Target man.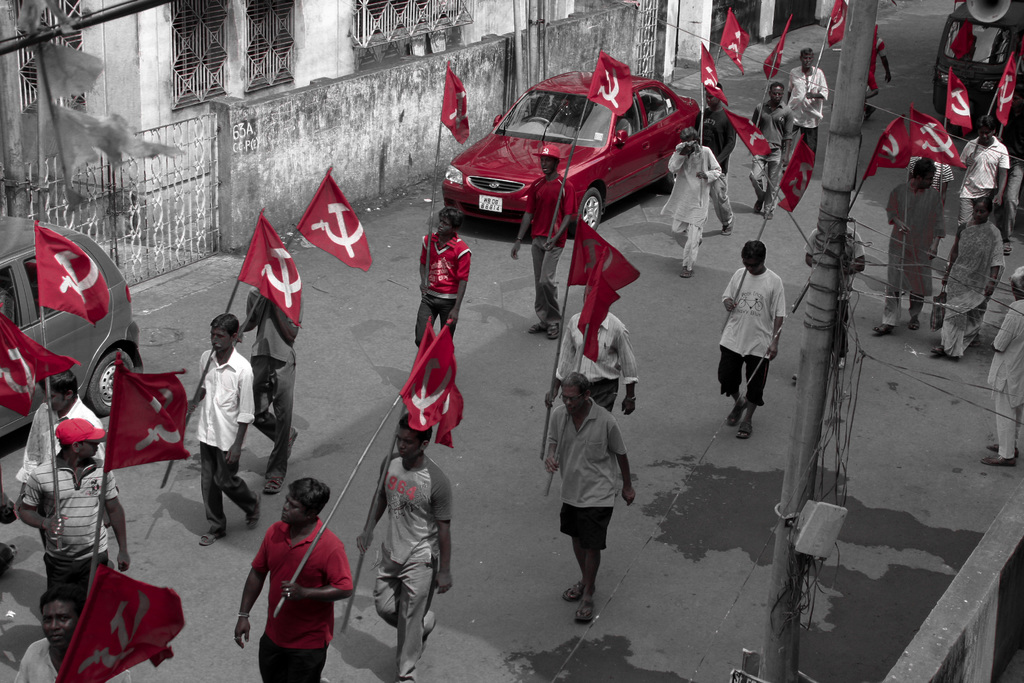
Target region: <region>691, 82, 740, 235</region>.
